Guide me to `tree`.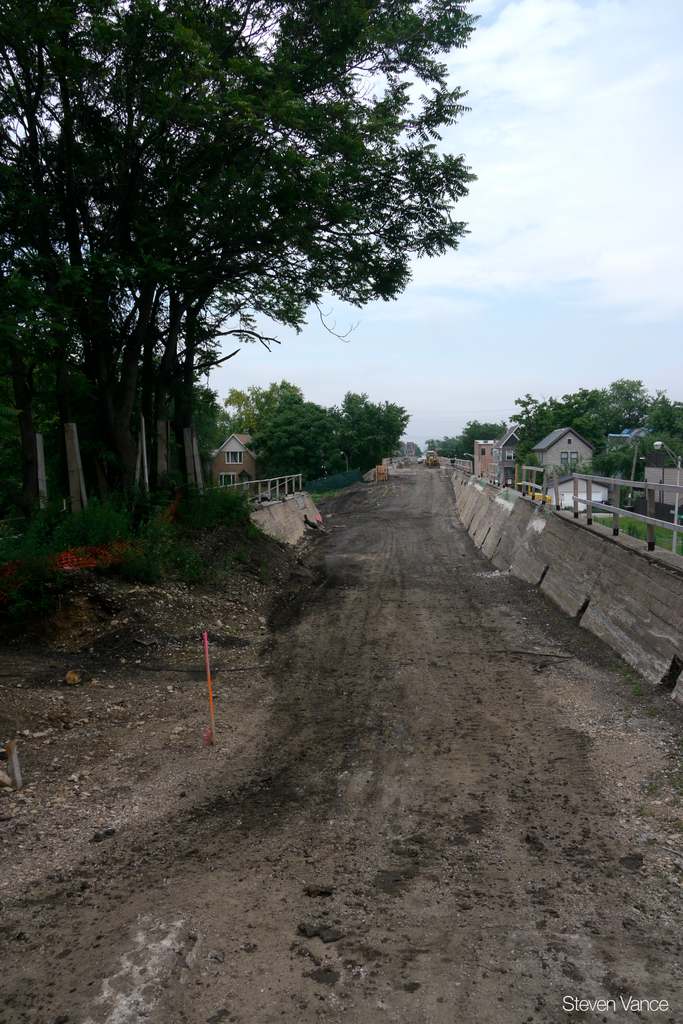
Guidance: Rect(430, 422, 502, 476).
